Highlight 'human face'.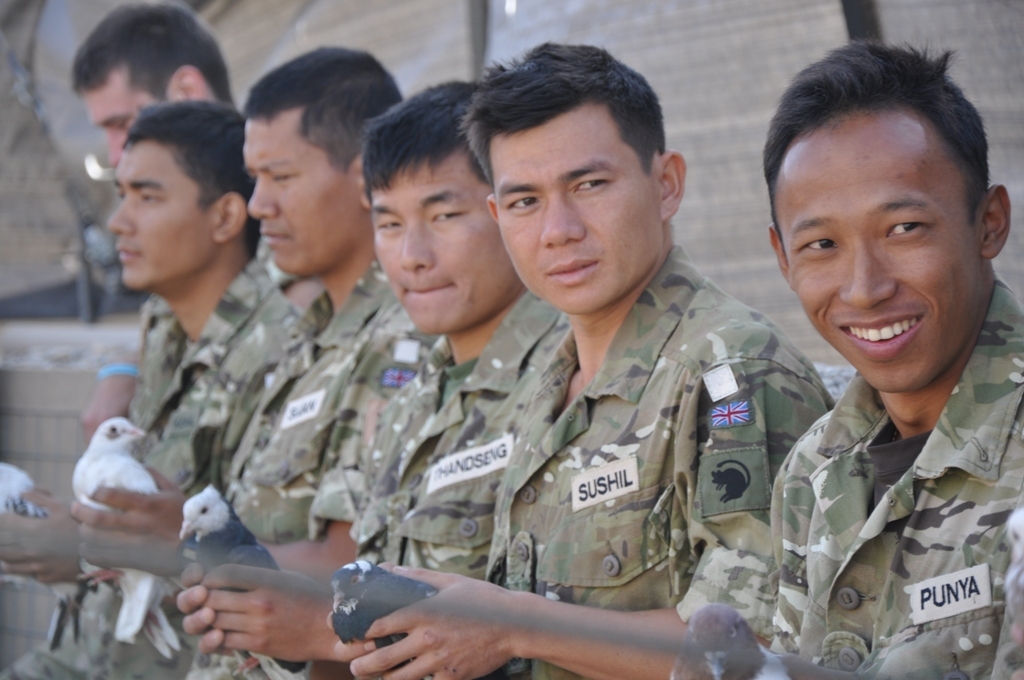
Highlighted region: <box>369,168,514,338</box>.
